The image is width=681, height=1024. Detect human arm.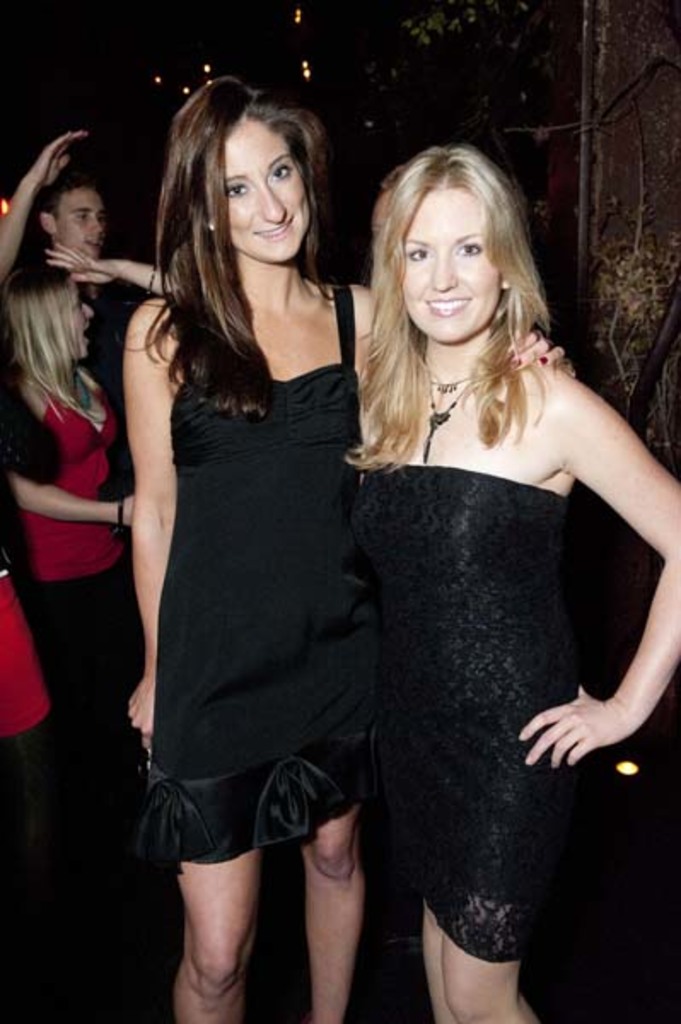
Detection: detection(94, 290, 186, 650).
